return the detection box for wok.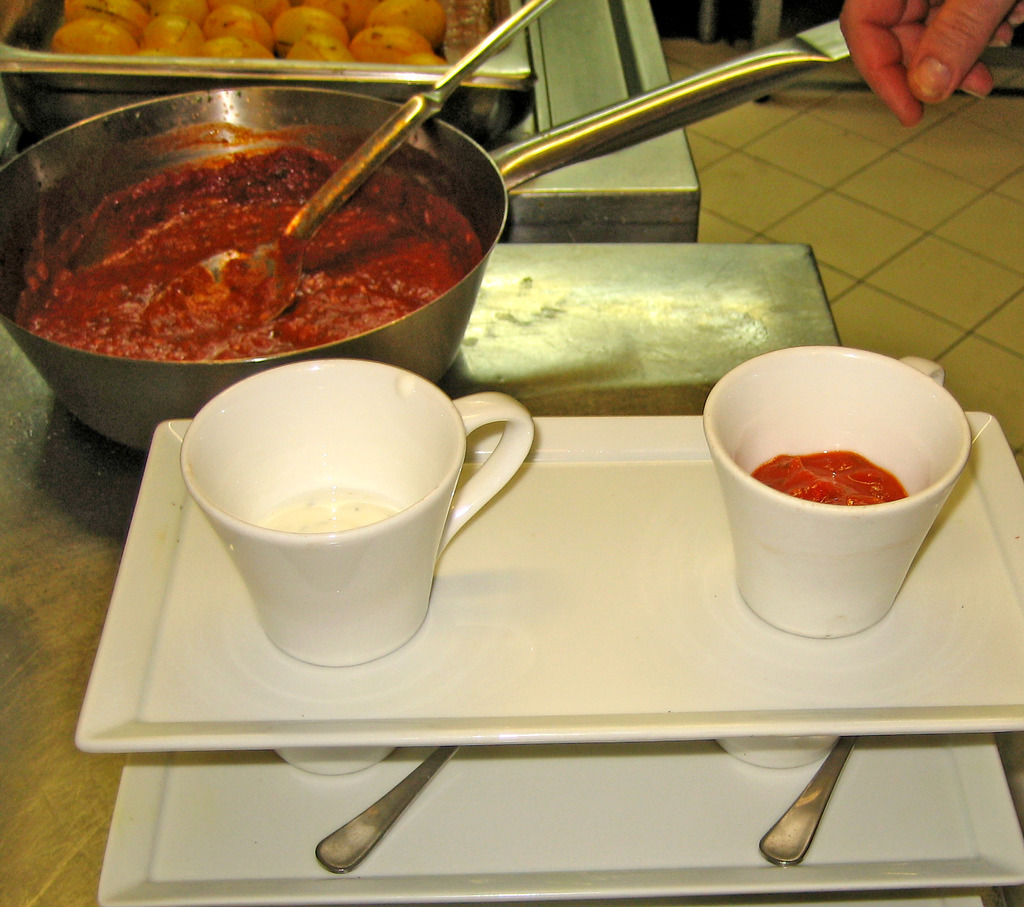
[0, 0, 883, 460].
